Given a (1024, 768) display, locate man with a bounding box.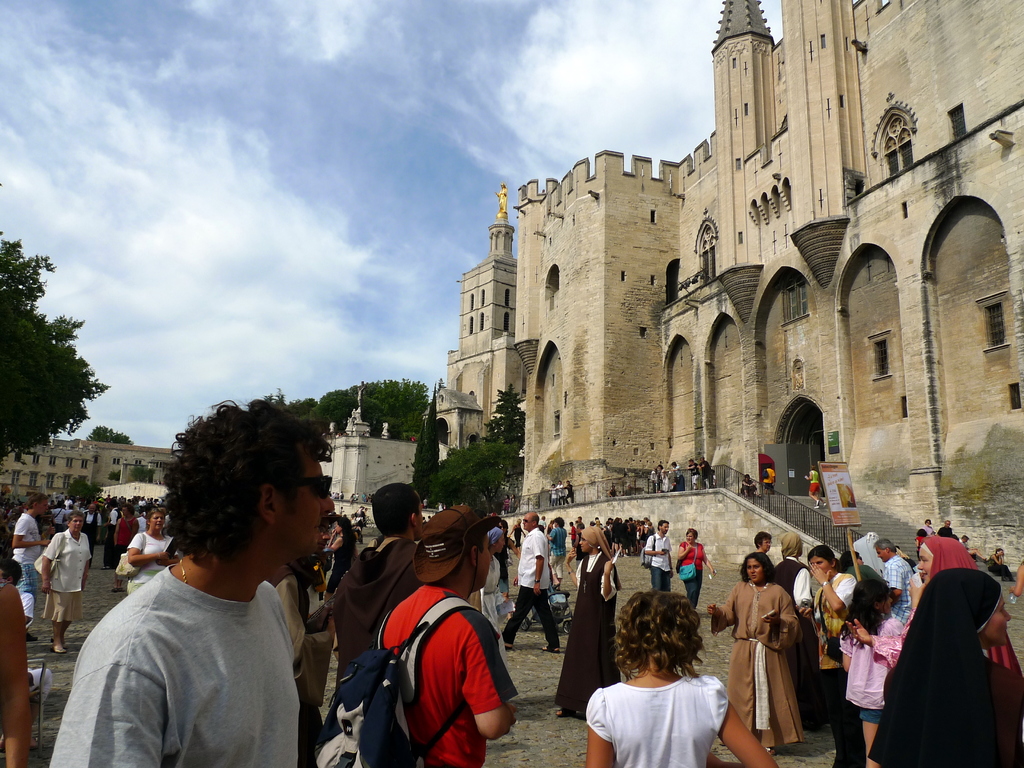
Located: (x1=554, y1=481, x2=565, y2=507).
